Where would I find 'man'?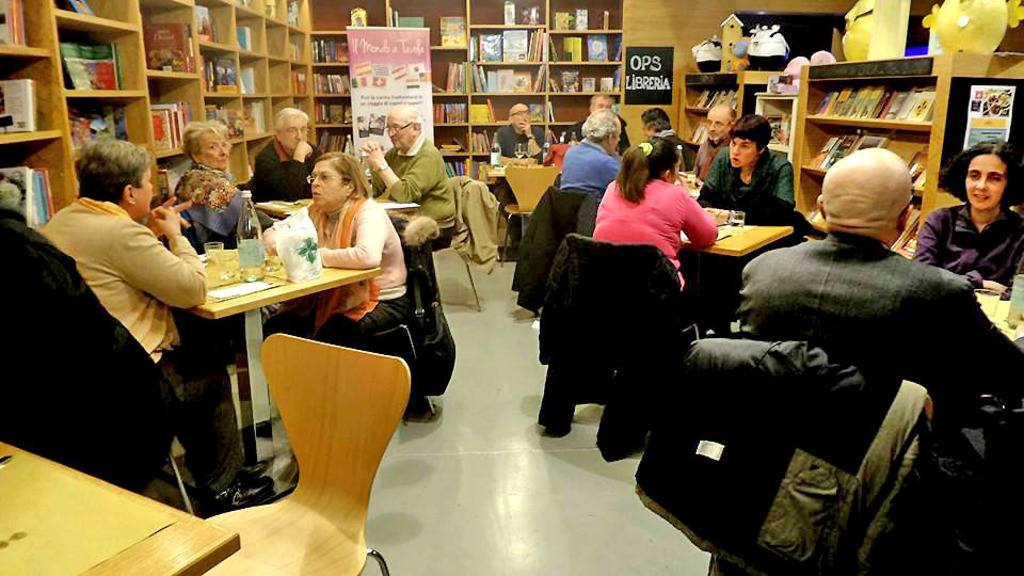
At 553, 102, 652, 213.
